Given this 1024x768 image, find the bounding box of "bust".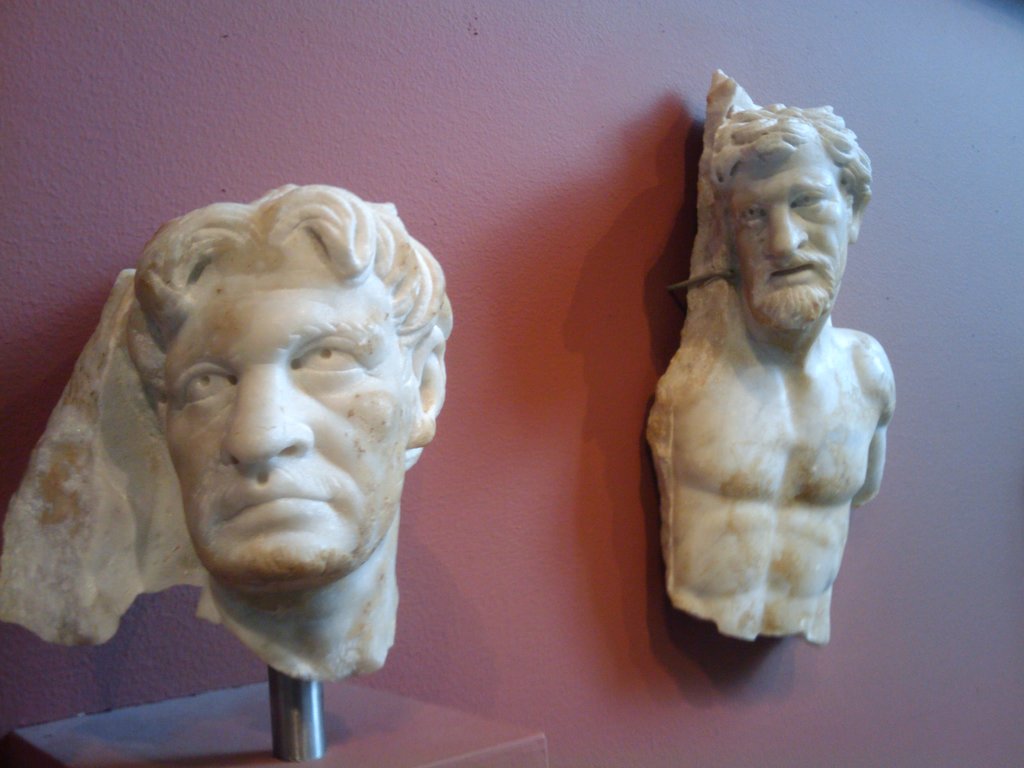
BBox(645, 66, 897, 650).
